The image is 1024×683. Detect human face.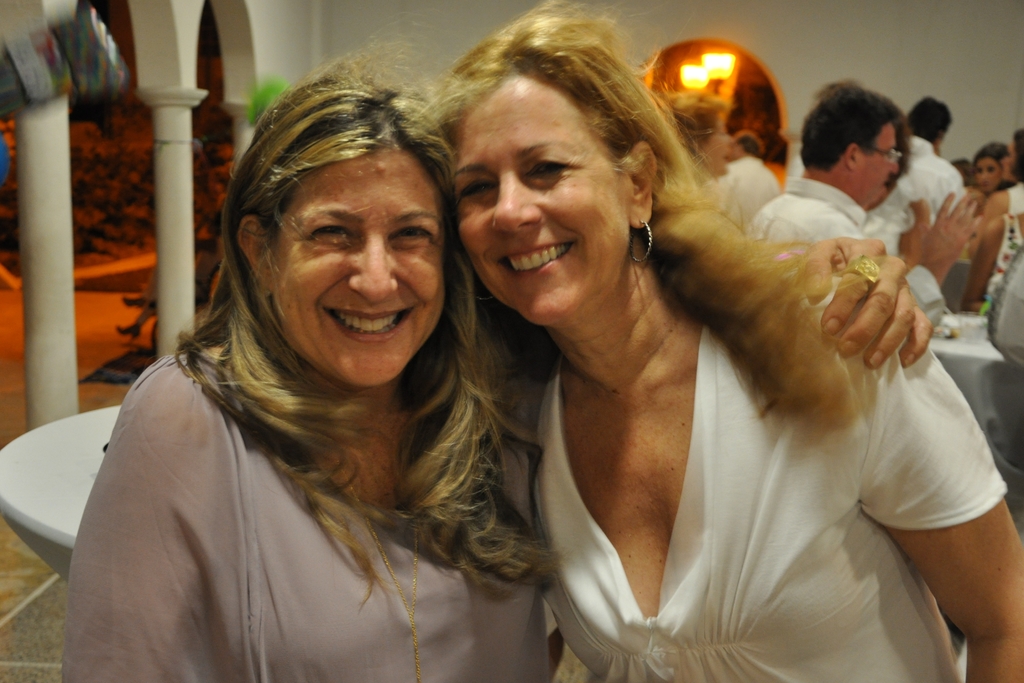
Detection: (456,76,634,327).
